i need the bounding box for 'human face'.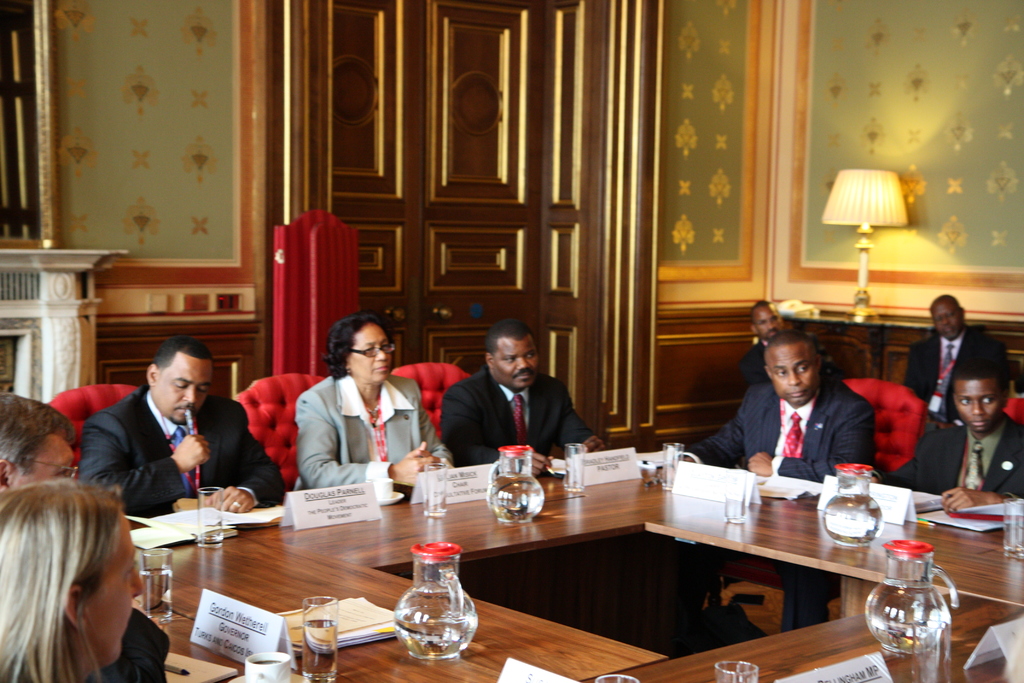
Here it is: Rect(931, 297, 966, 330).
